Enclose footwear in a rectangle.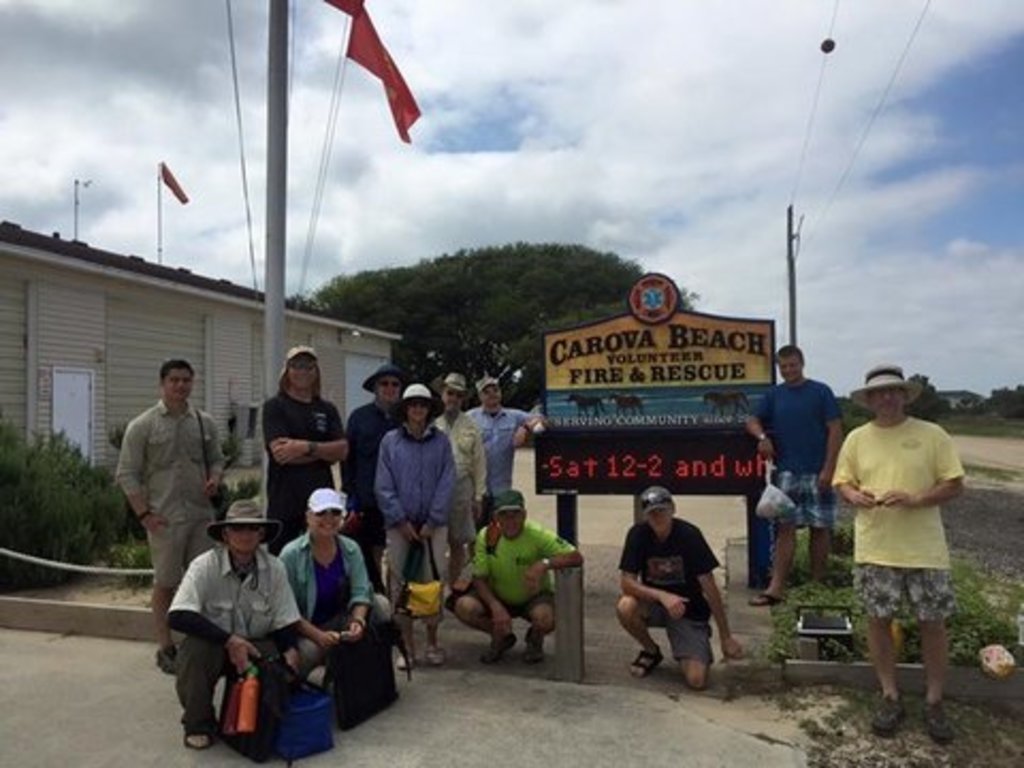
bbox=[747, 589, 783, 608].
